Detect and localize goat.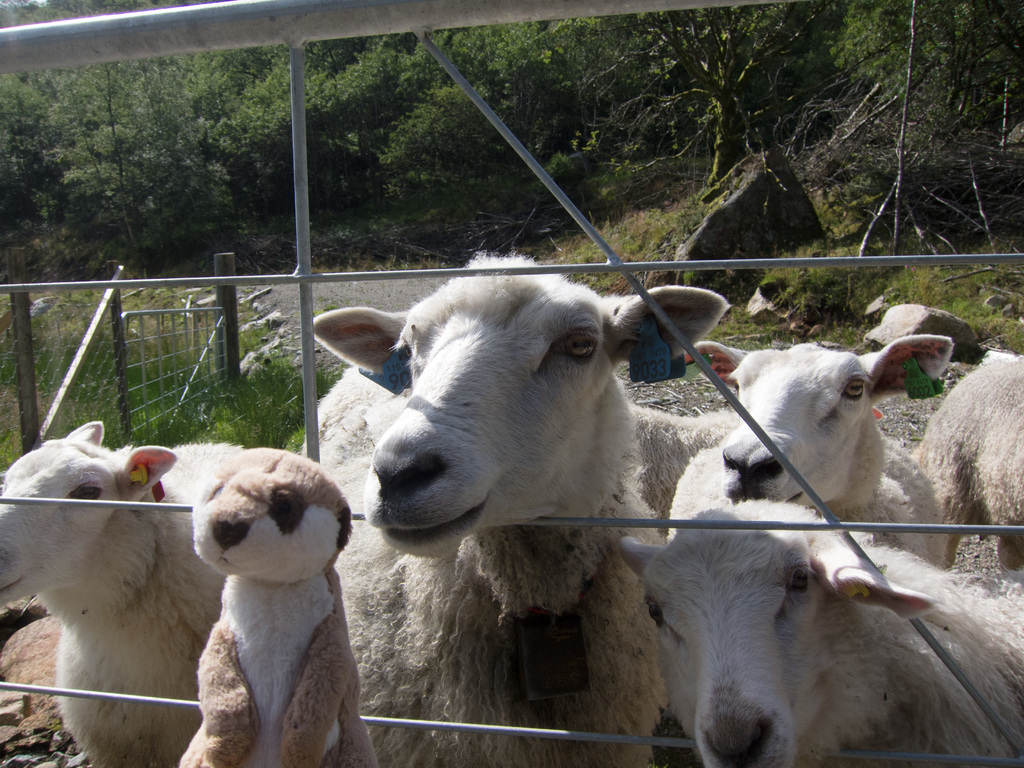
Localized at 616, 495, 1022, 767.
